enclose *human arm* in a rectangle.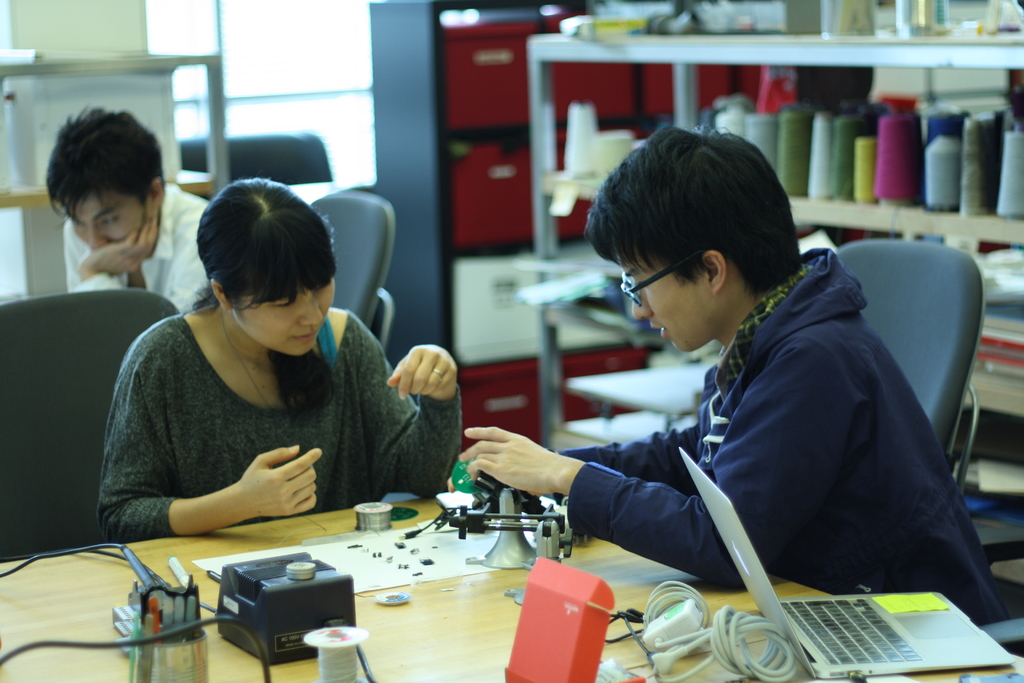
(94,343,319,539).
